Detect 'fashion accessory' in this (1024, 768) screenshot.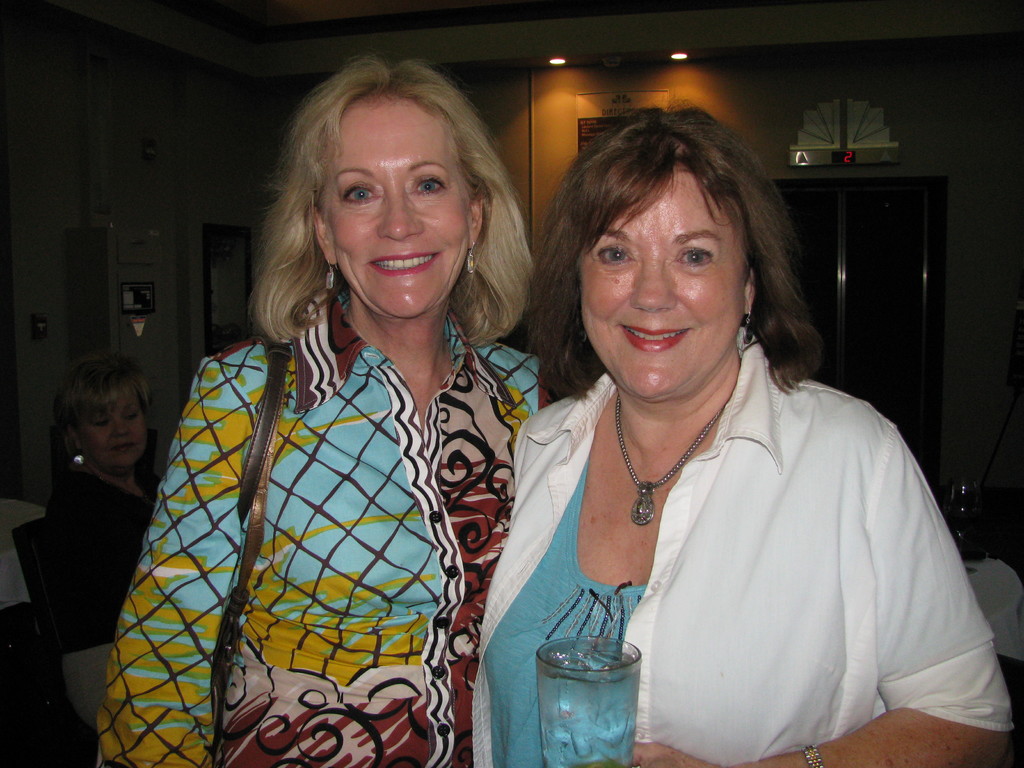
Detection: <box>802,745,824,767</box>.
